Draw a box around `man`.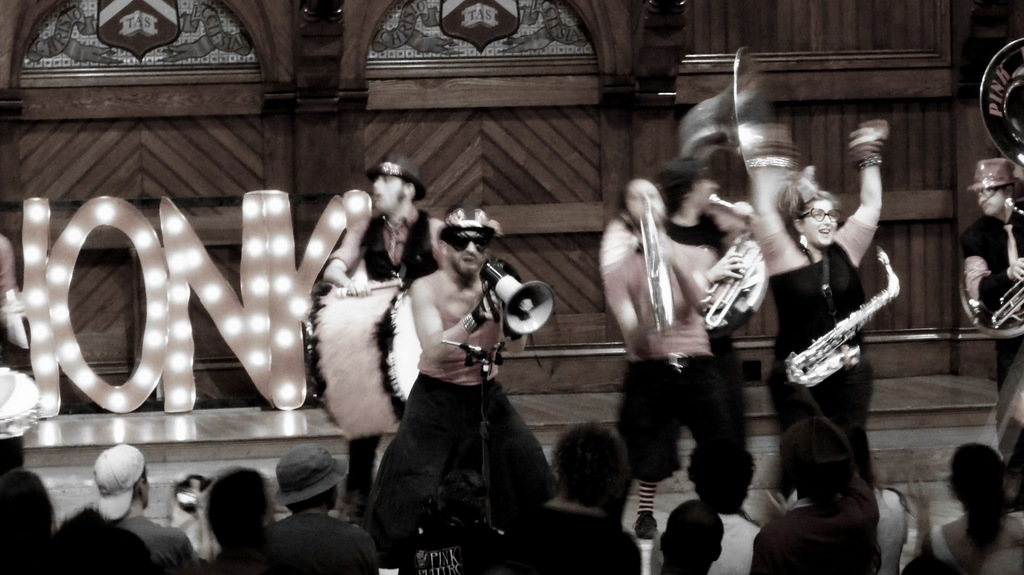
[92,445,204,574].
